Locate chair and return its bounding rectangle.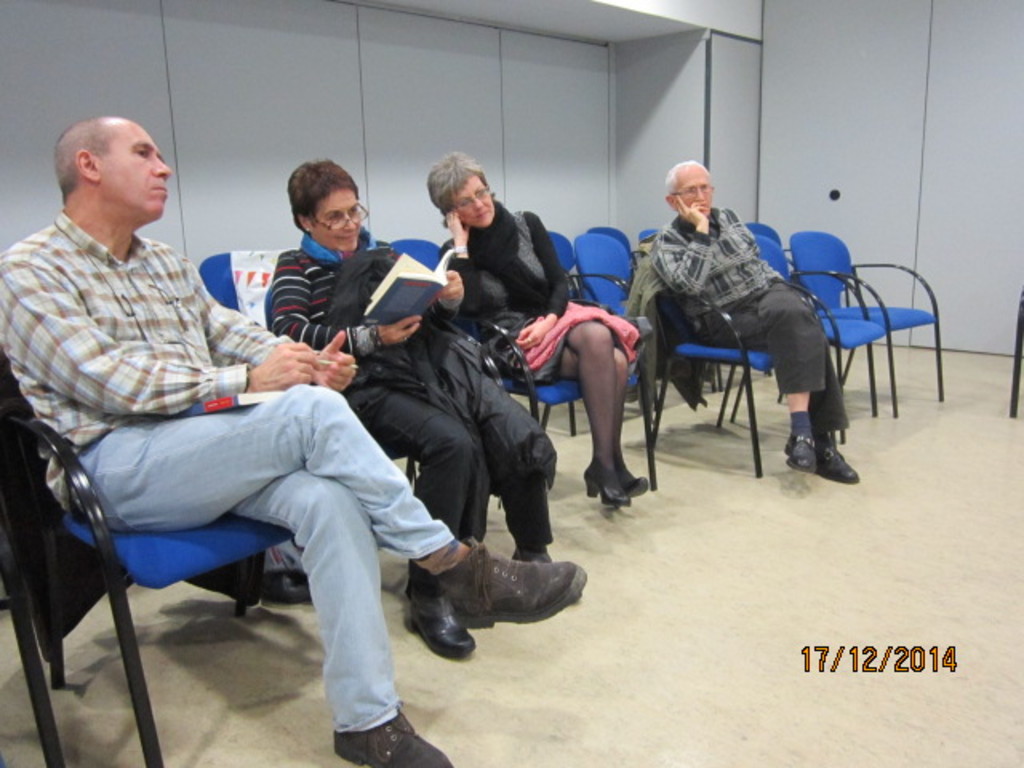
l=571, t=226, r=661, b=400.
